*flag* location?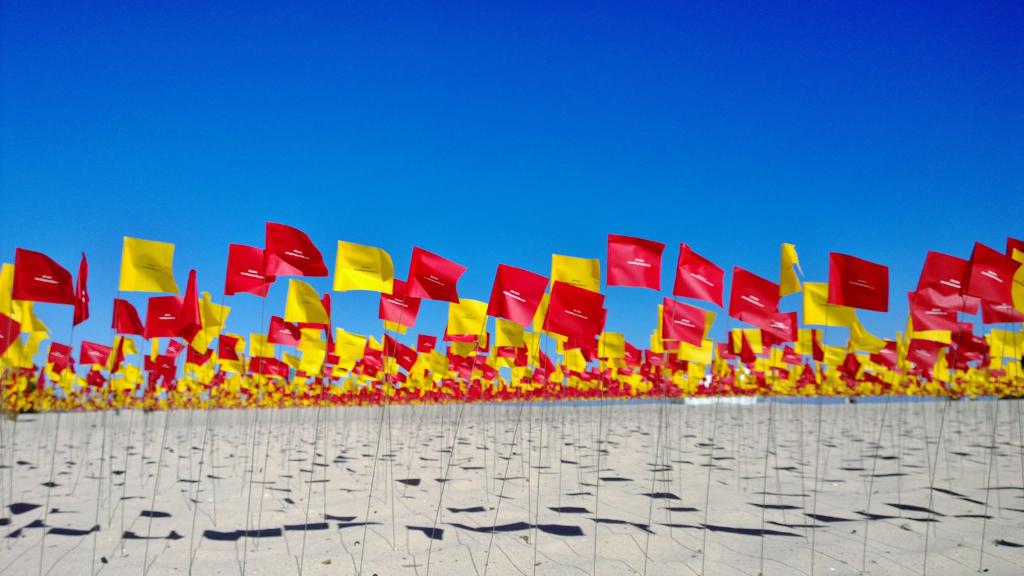
<region>170, 271, 204, 335</region>
